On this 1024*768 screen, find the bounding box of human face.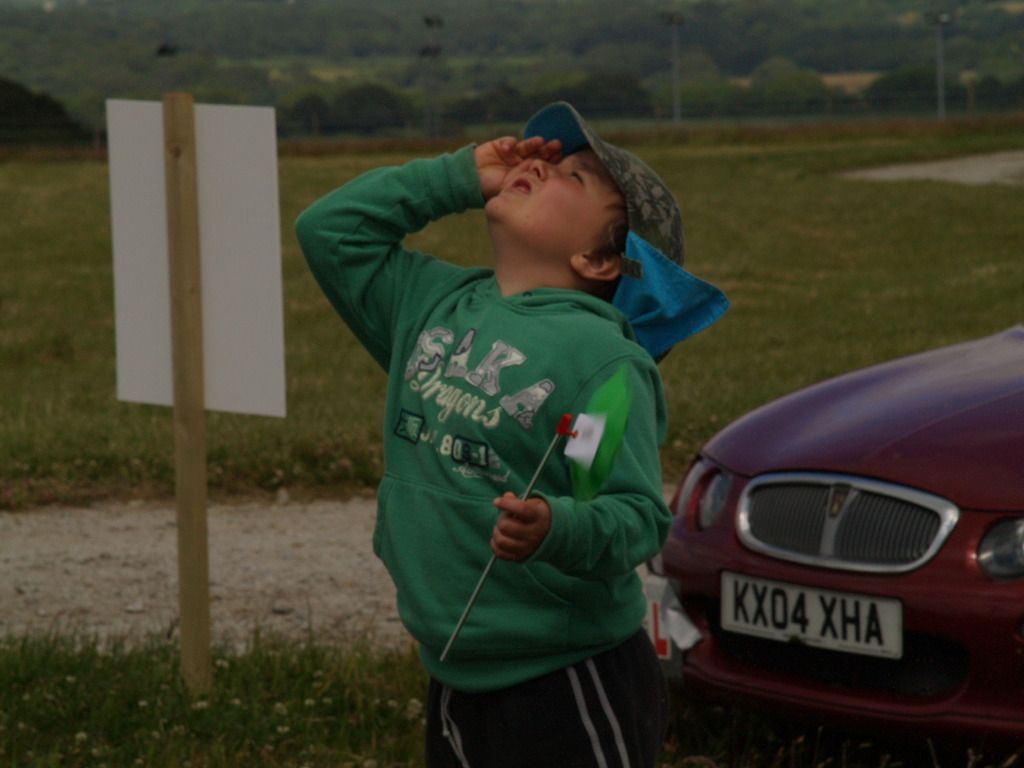
Bounding box: [485, 152, 630, 260].
